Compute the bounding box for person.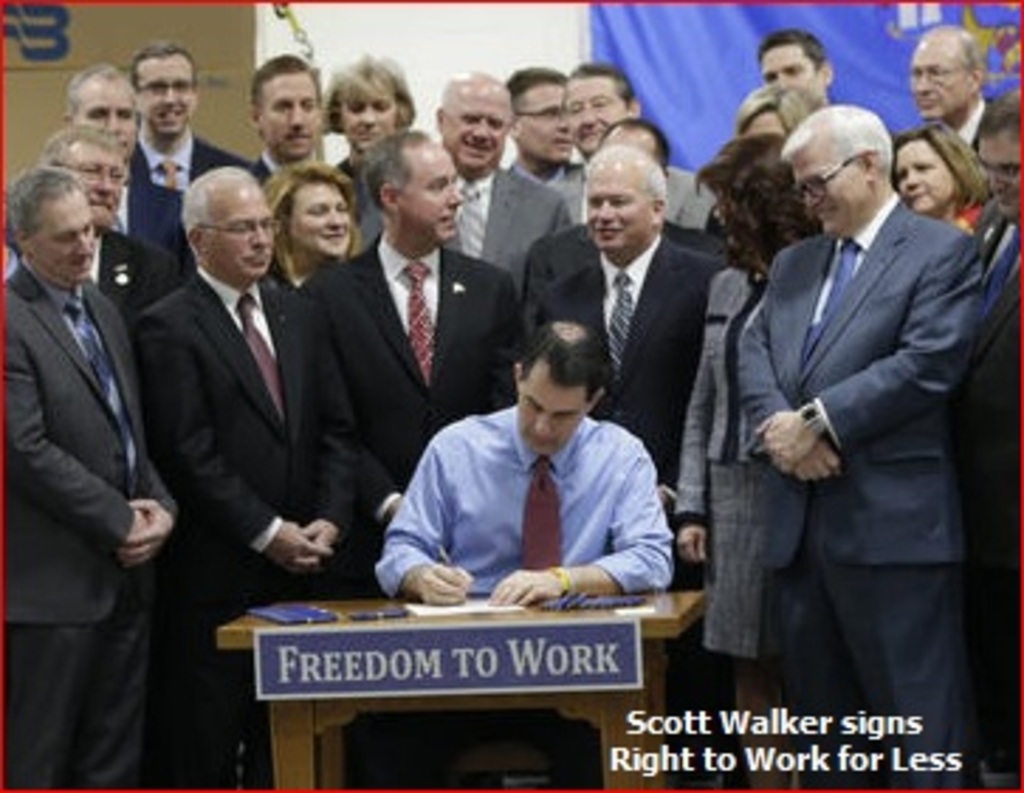
[x1=316, y1=130, x2=528, y2=485].
